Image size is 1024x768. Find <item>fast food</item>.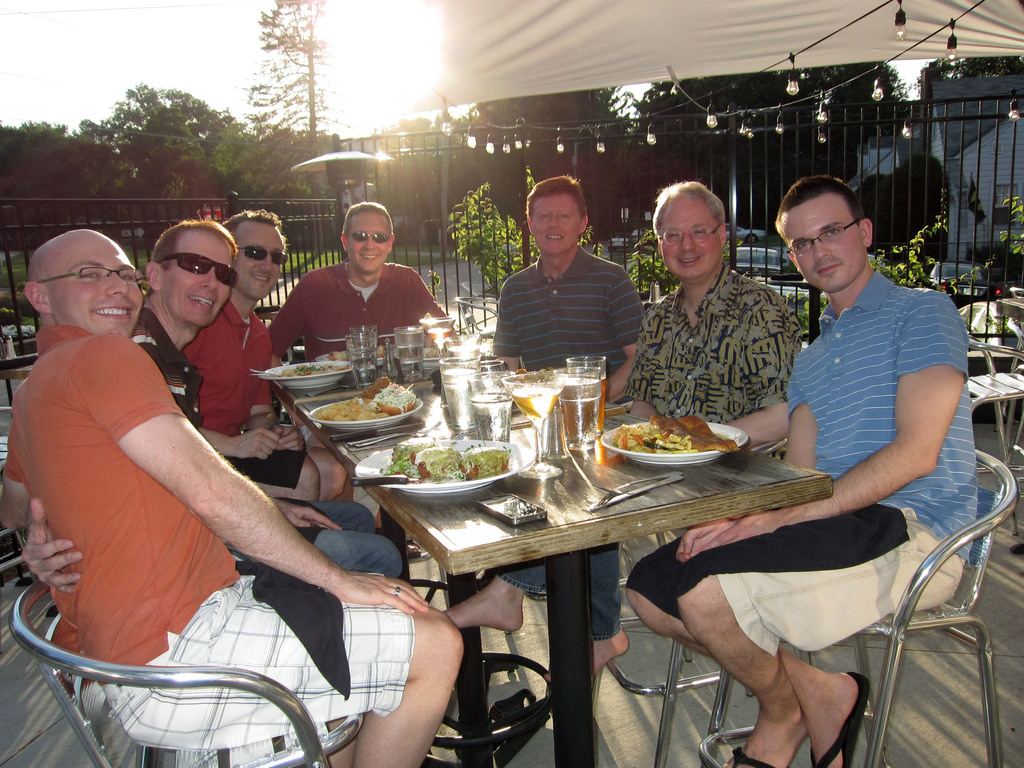
623,414,725,454.
